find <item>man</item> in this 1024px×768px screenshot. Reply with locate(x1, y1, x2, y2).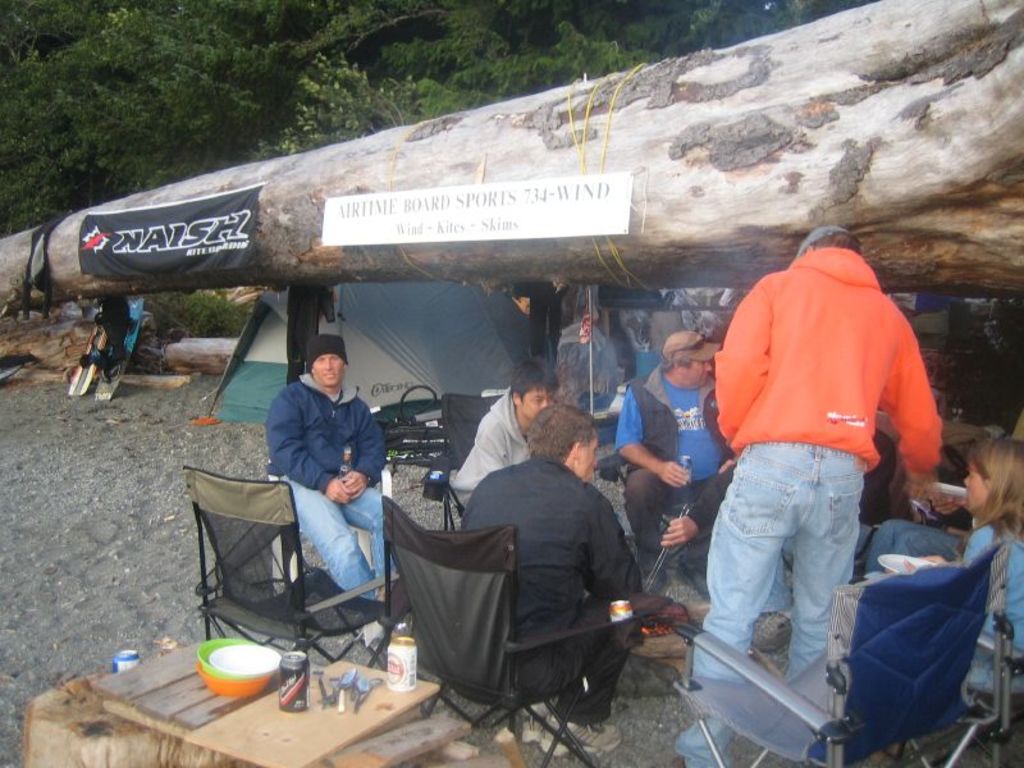
locate(685, 196, 952, 731).
